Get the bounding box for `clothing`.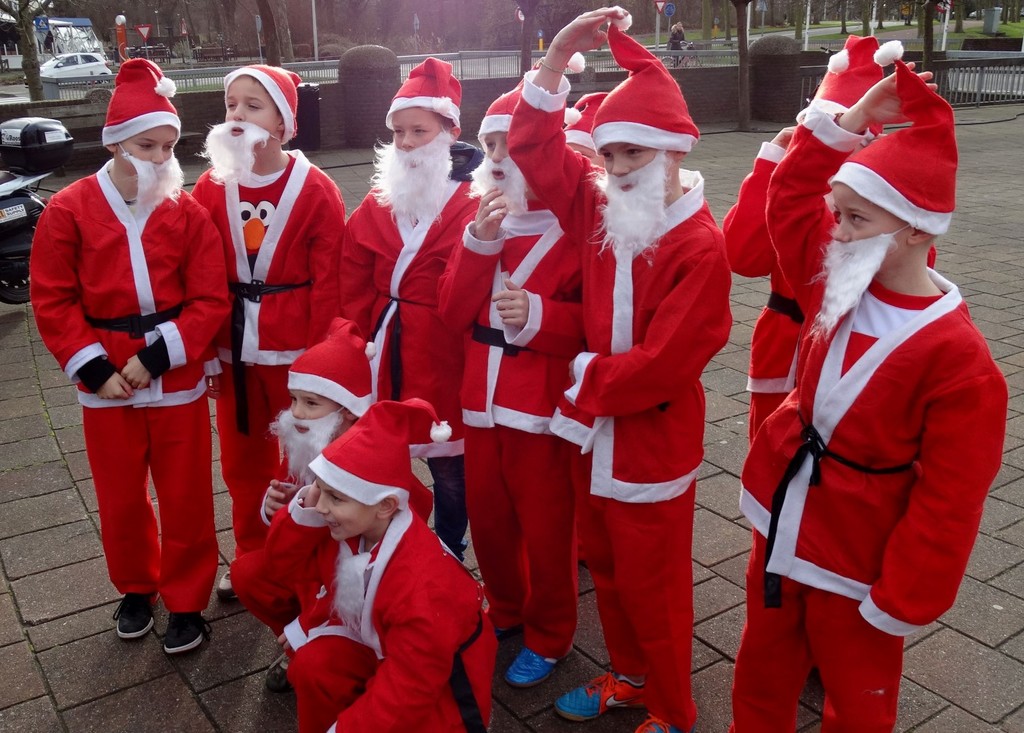
<box>330,160,456,456</box>.
